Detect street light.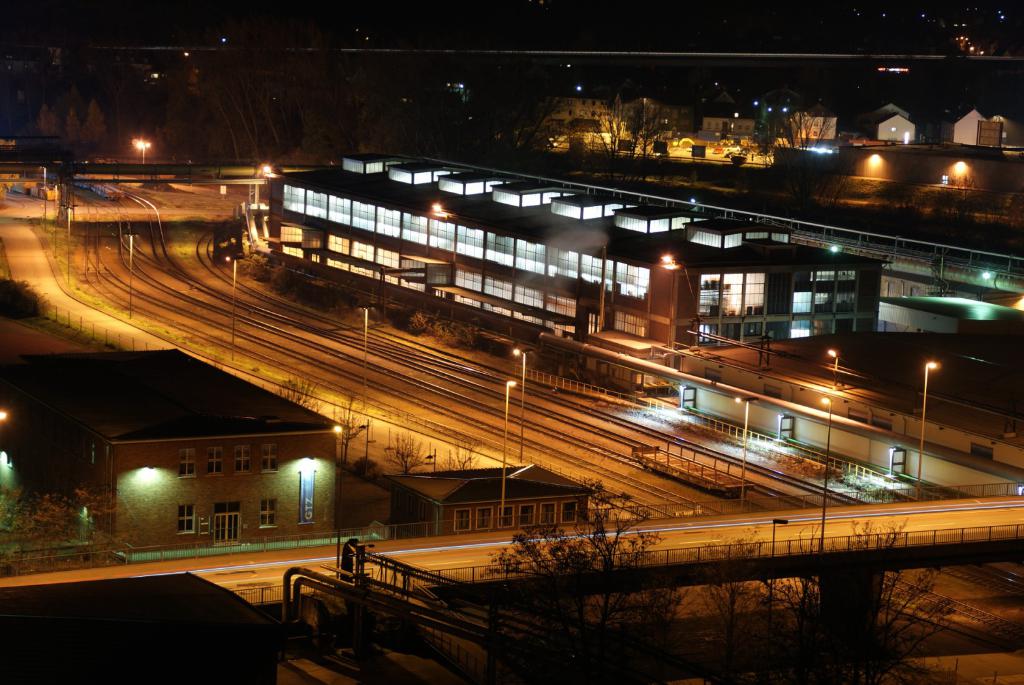
Detected at [735,397,759,513].
